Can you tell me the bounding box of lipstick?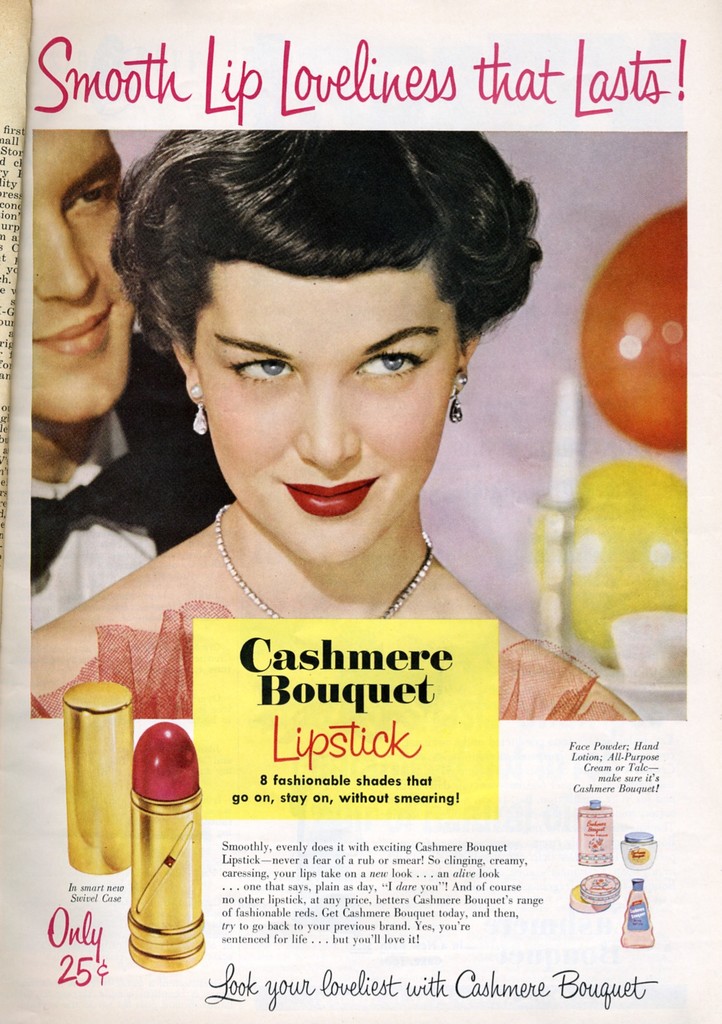
x1=280 y1=478 x2=379 y2=520.
